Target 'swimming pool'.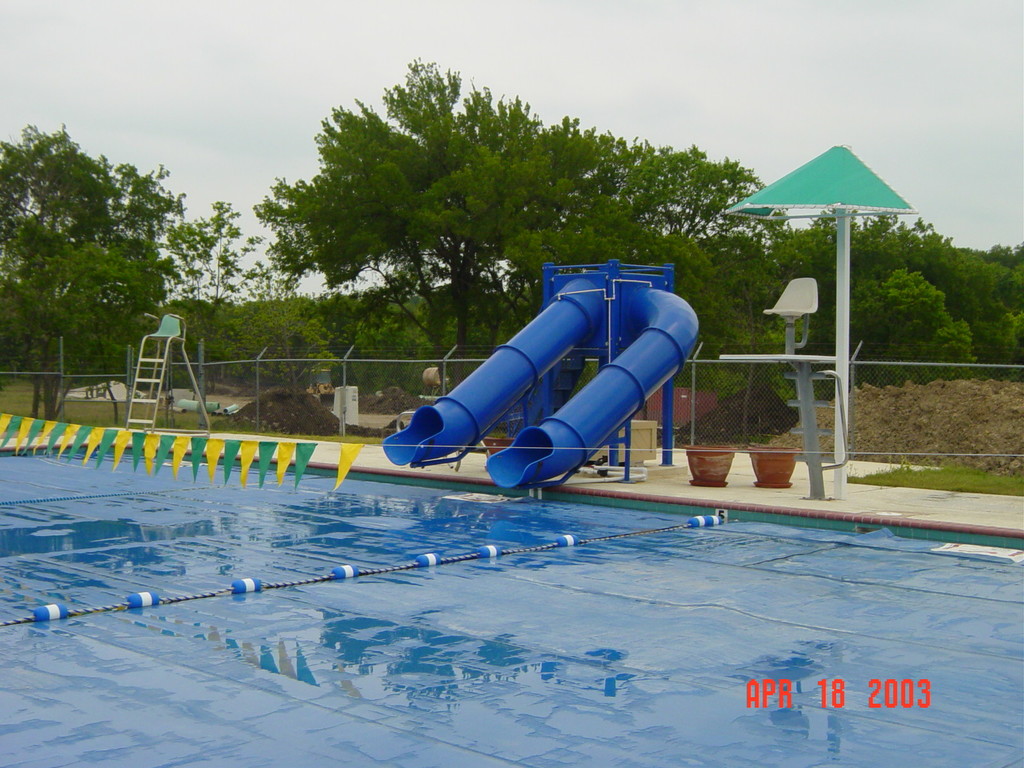
Target region: 0,435,1023,767.
